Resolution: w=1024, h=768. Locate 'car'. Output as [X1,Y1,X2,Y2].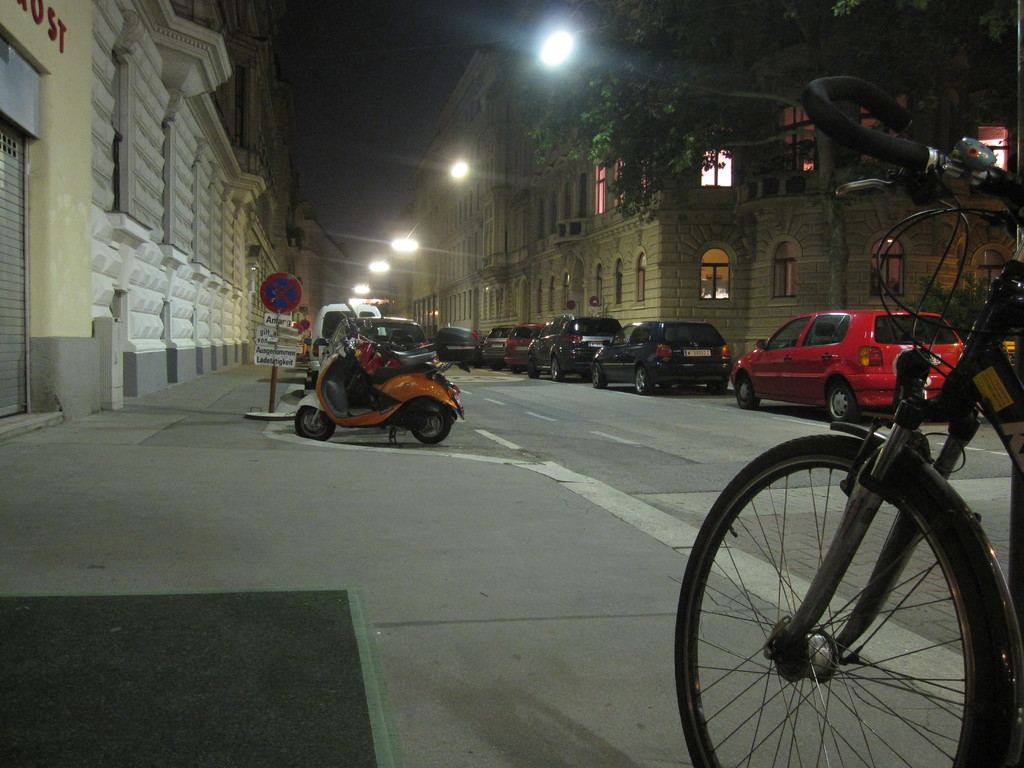
[526,311,620,378].
